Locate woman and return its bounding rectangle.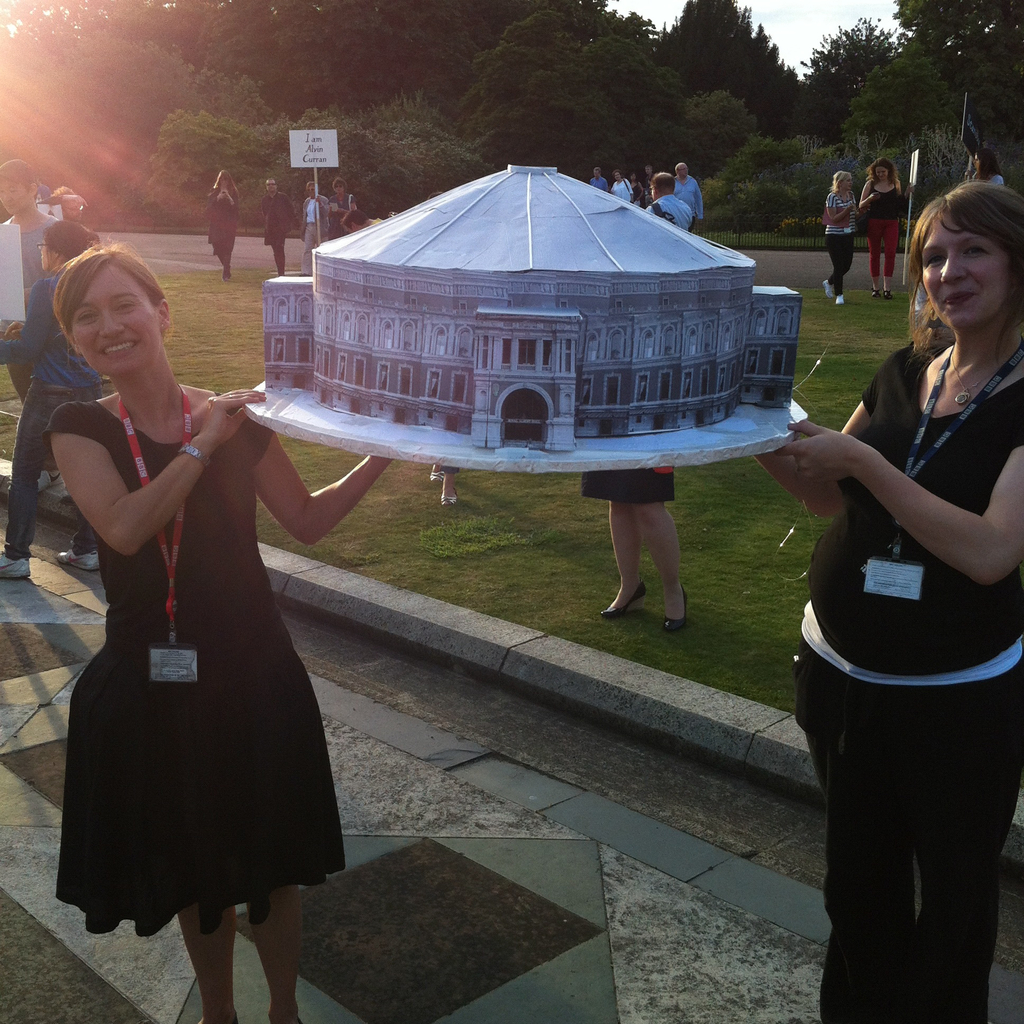
l=328, t=177, r=356, b=237.
